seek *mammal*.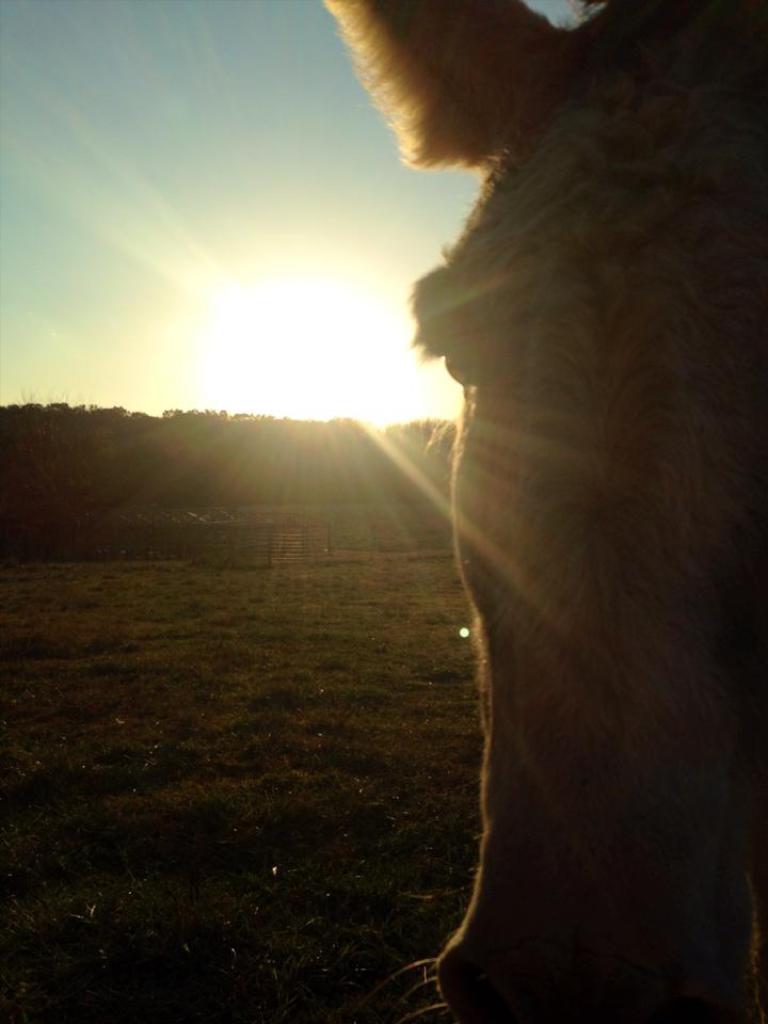
302:0:762:1023.
